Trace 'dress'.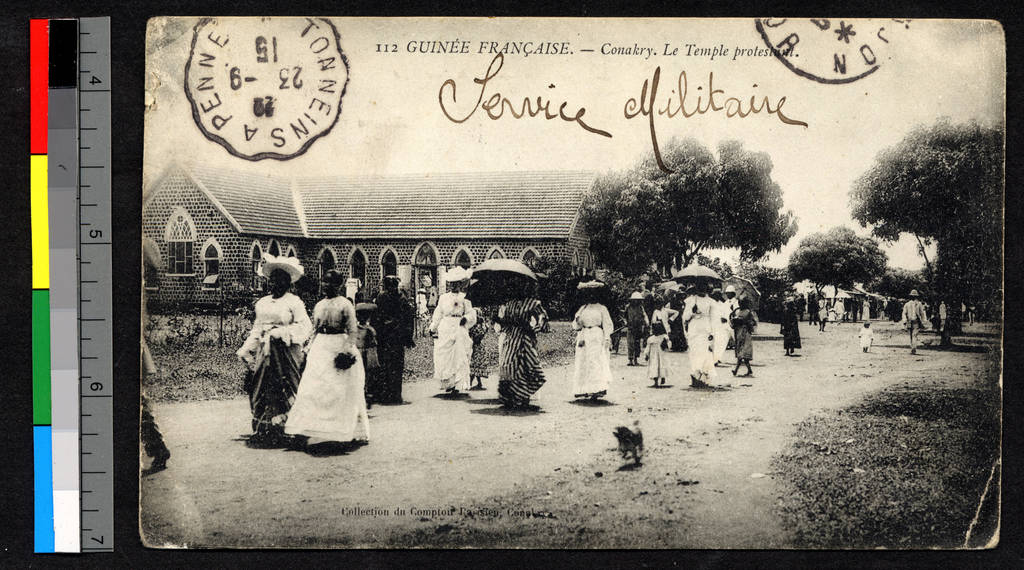
Traced to x1=729, y1=307, x2=760, y2=361.
